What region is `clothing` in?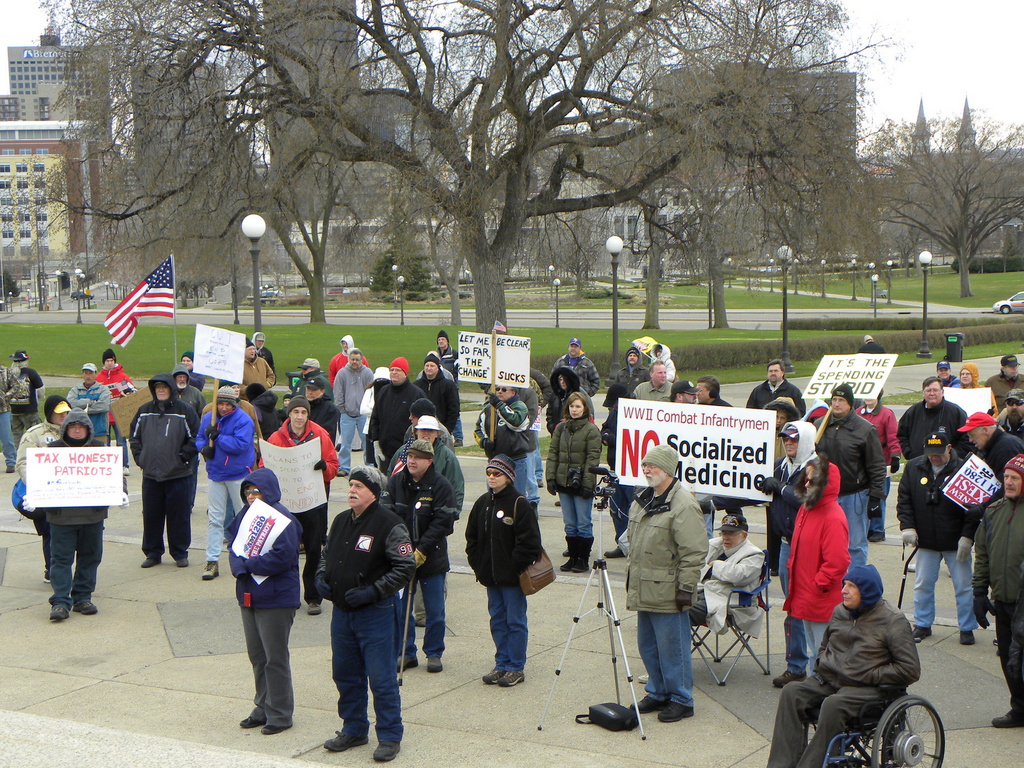
box(6, 367, 37, 447).
